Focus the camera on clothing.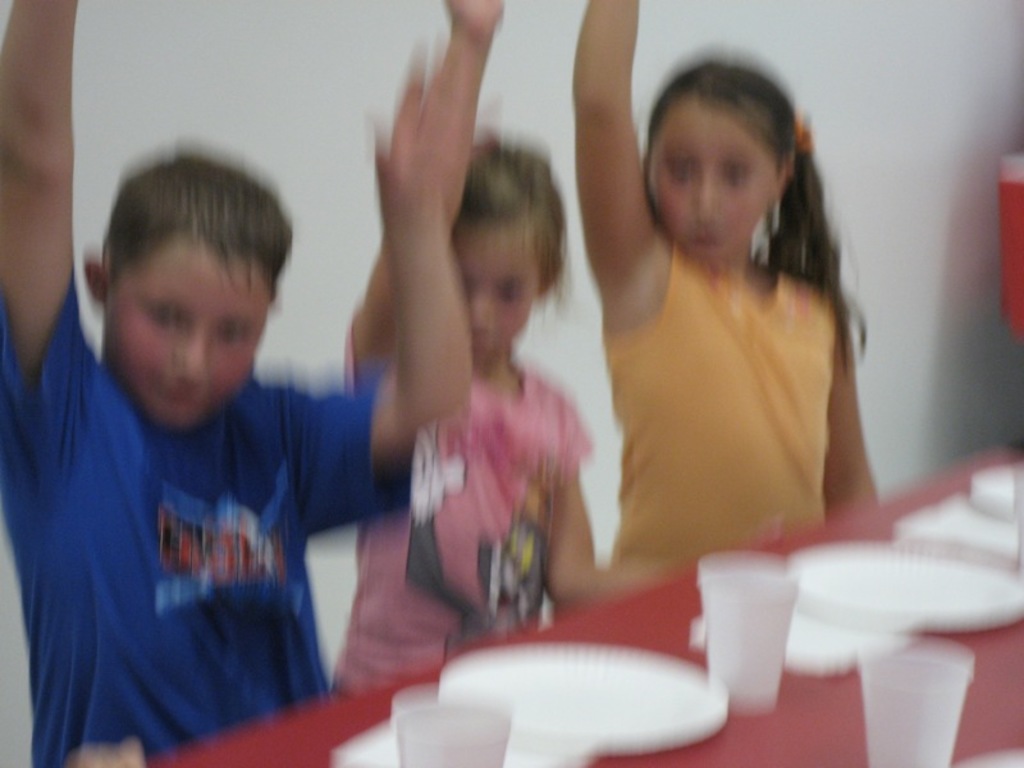
Focus region: locate(9, 269, 353, 754).
